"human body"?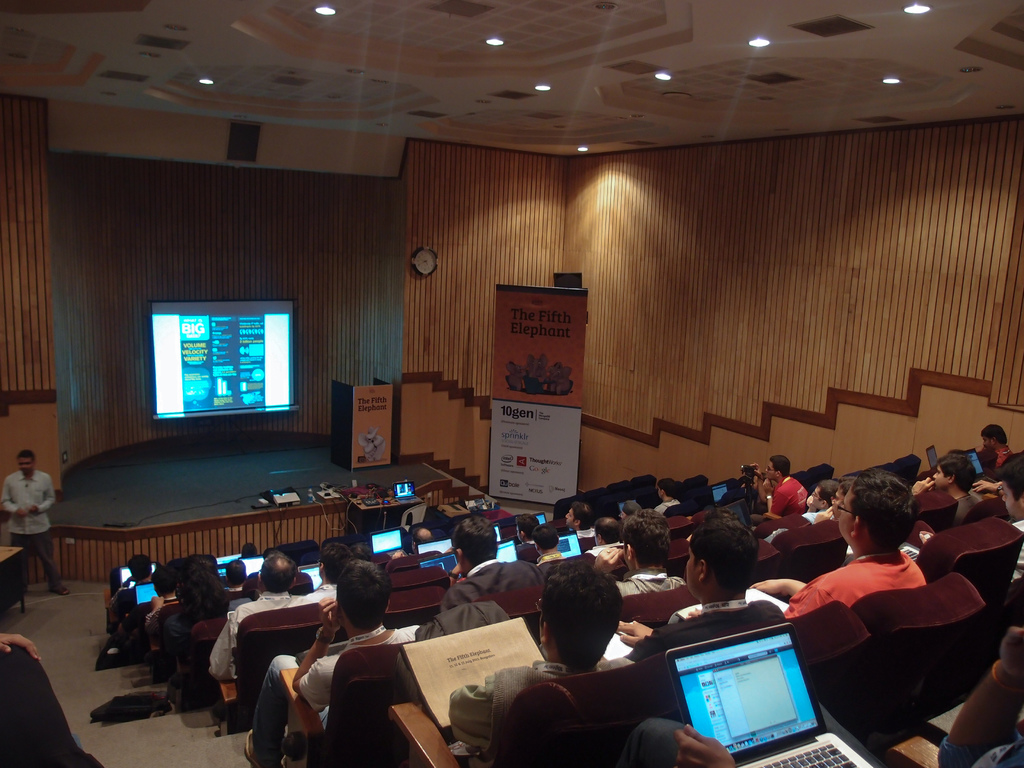
rect(655, 478, 691, 520)
